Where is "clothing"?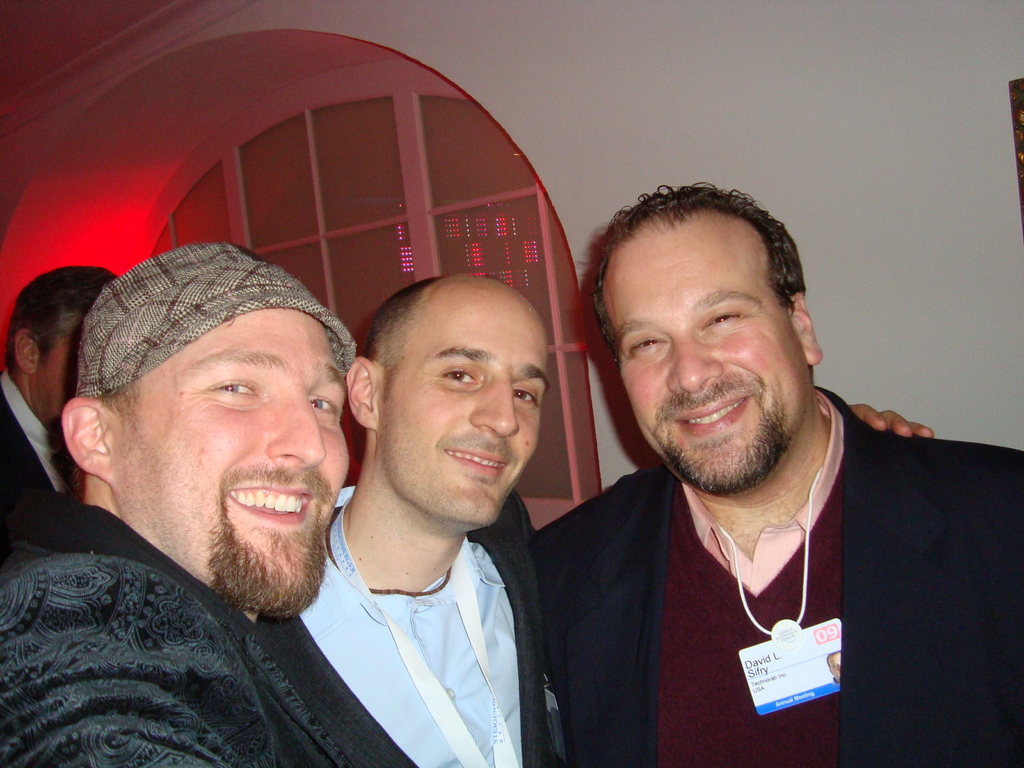
{"x1": 527, "y1": 387, "x2": 1023, "y2": 767}.
